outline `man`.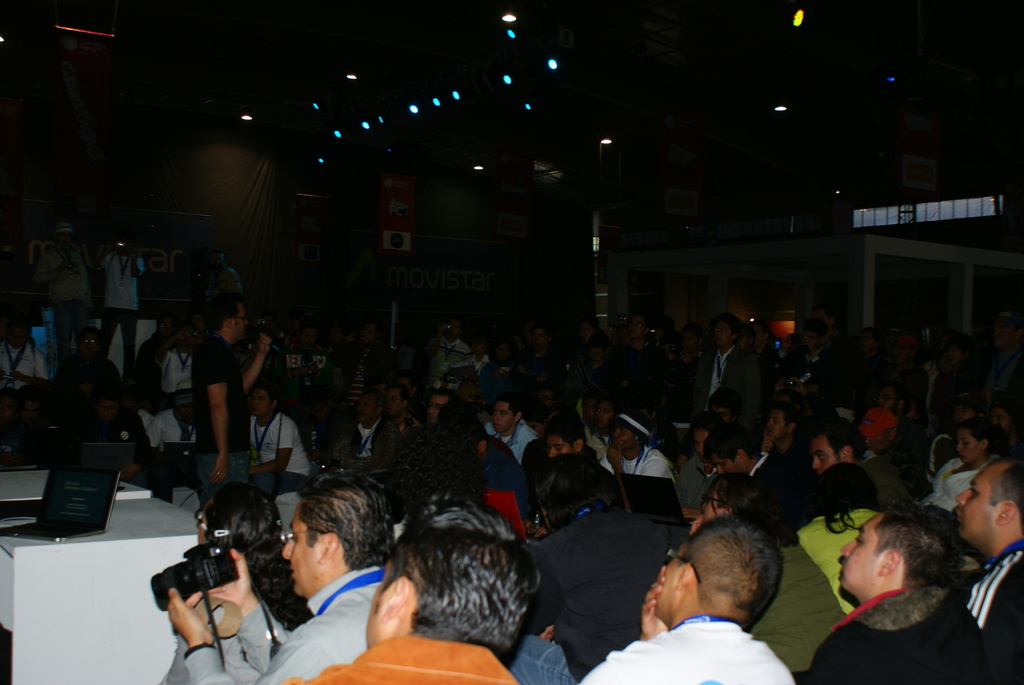
Outline: box=[696, 311, 761, 429].
